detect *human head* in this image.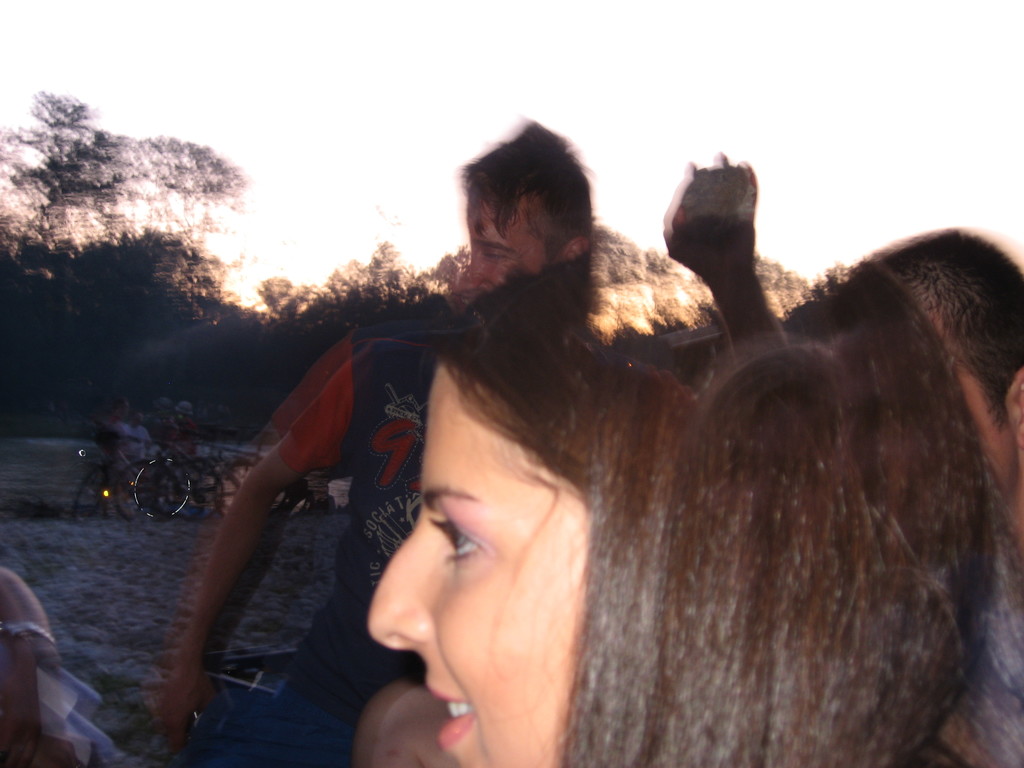
Detection: <box>131,410,148,431</box>.
